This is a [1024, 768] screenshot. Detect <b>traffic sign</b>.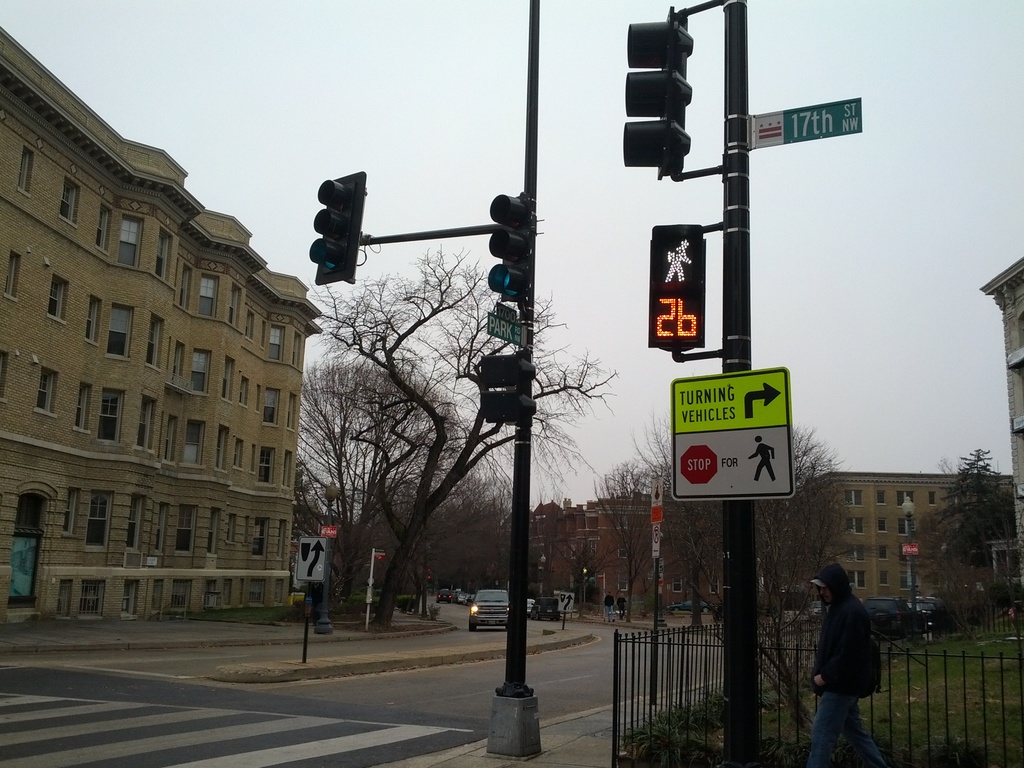
x1=486 y1=186 x2=529 y2=299.
